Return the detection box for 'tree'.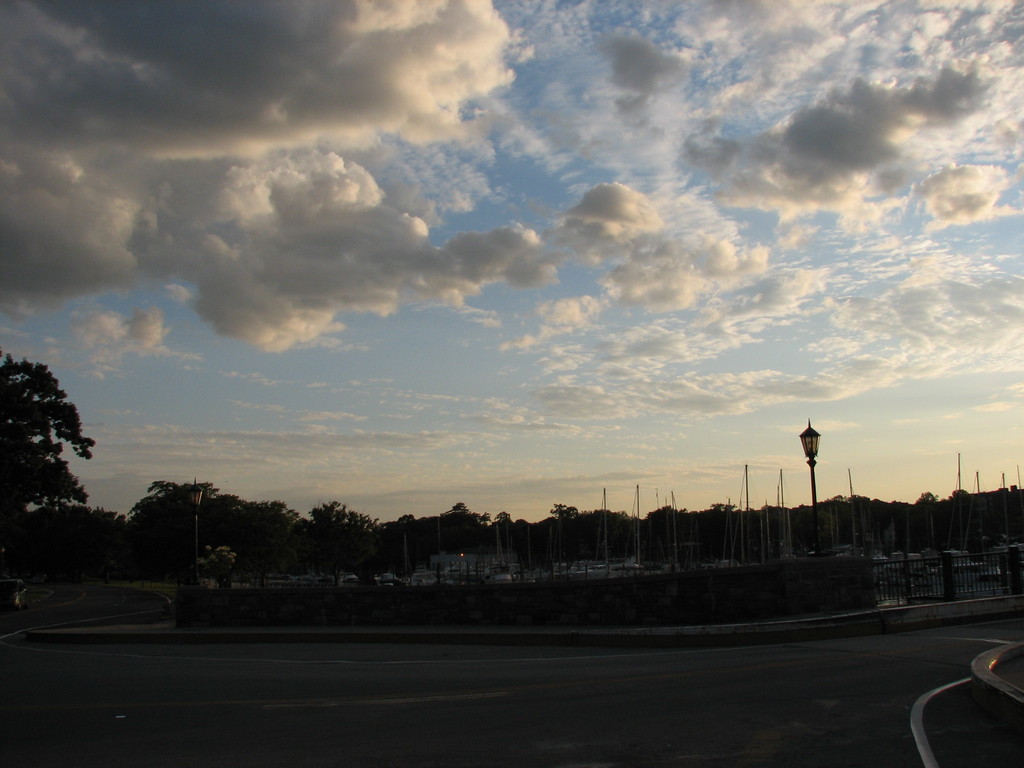
(x1=348, y1=503, x2=384, y2=570).
